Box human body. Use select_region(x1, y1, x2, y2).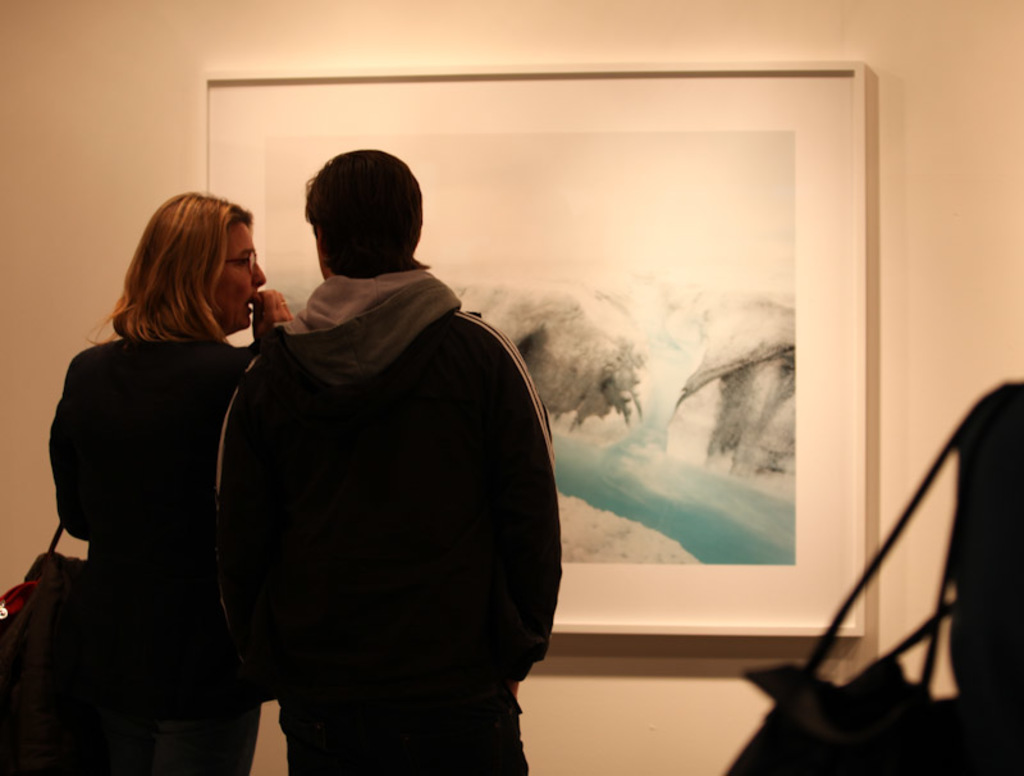
select_region(41, 168, 315, 775).
